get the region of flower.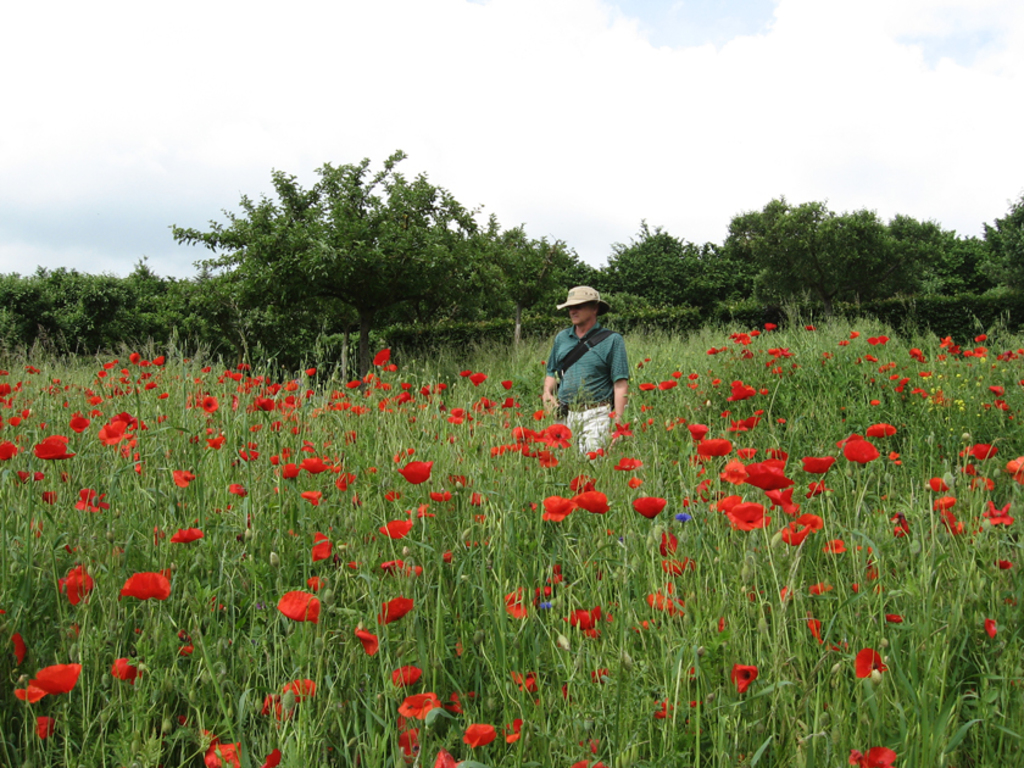
[0, 368, 4, 373].
